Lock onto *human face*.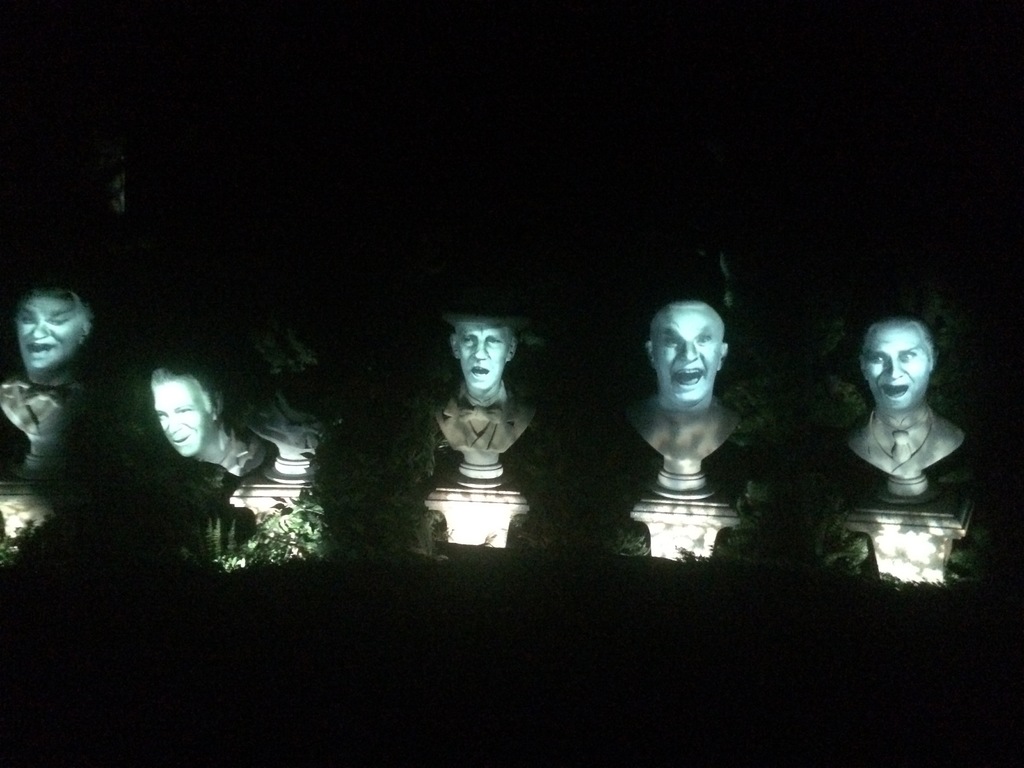
Locked: bbox=[21, 296, 79, 369].
